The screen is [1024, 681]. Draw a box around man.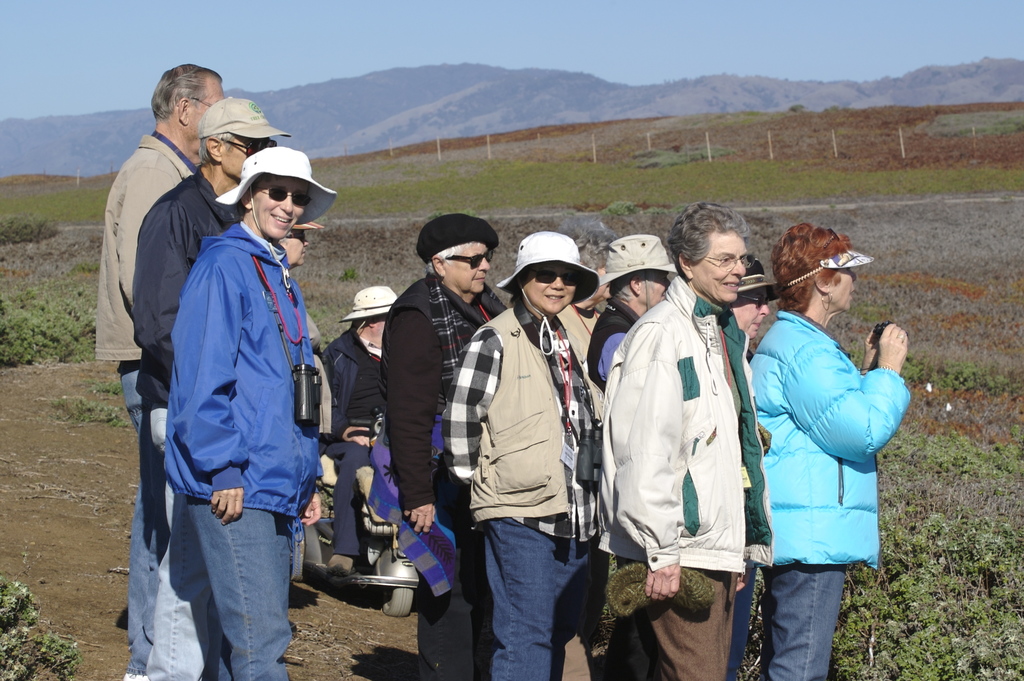
Rect(604, 227, 790, 653).
